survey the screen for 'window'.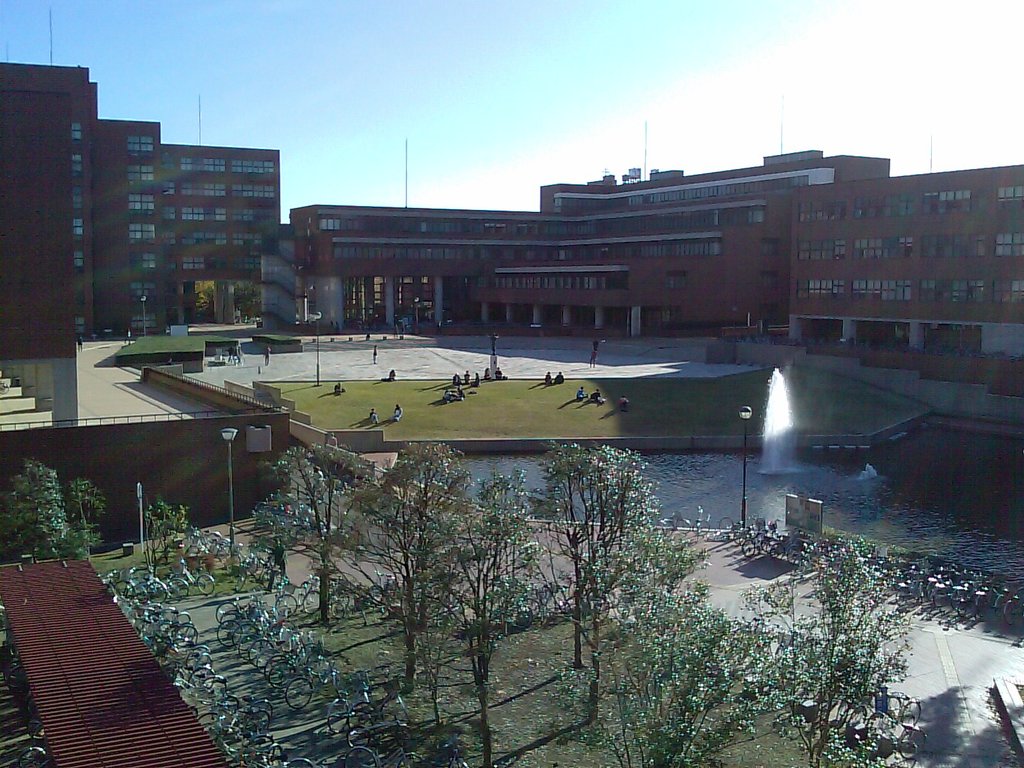
Survey found: rect(71, 184, 86, 209).
